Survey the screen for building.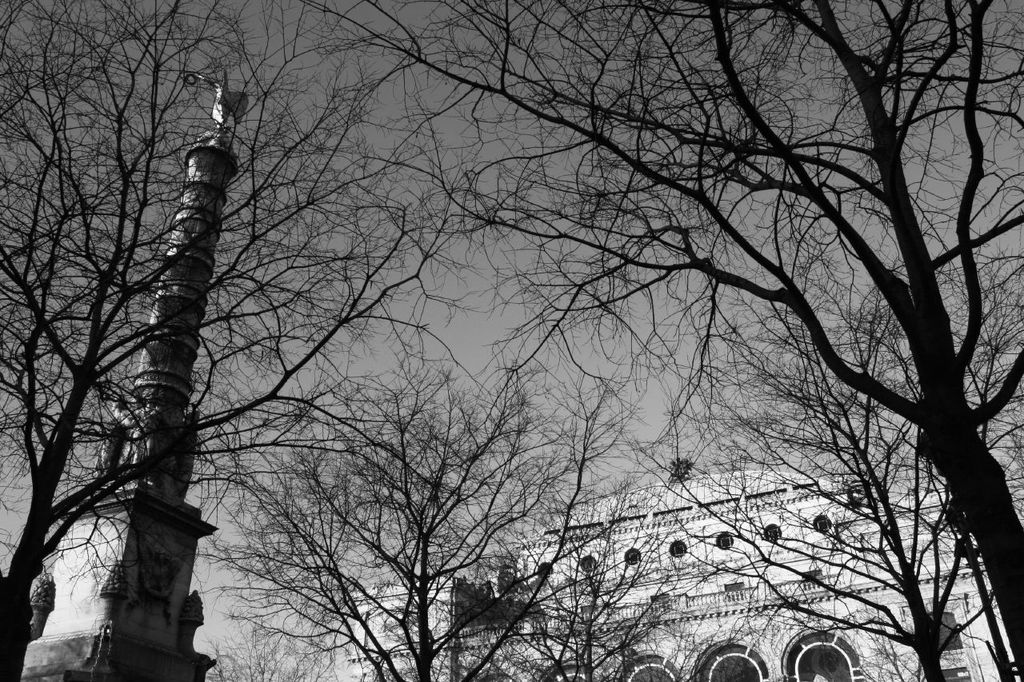
Survey found: box(340, 468, 1023, 681).
